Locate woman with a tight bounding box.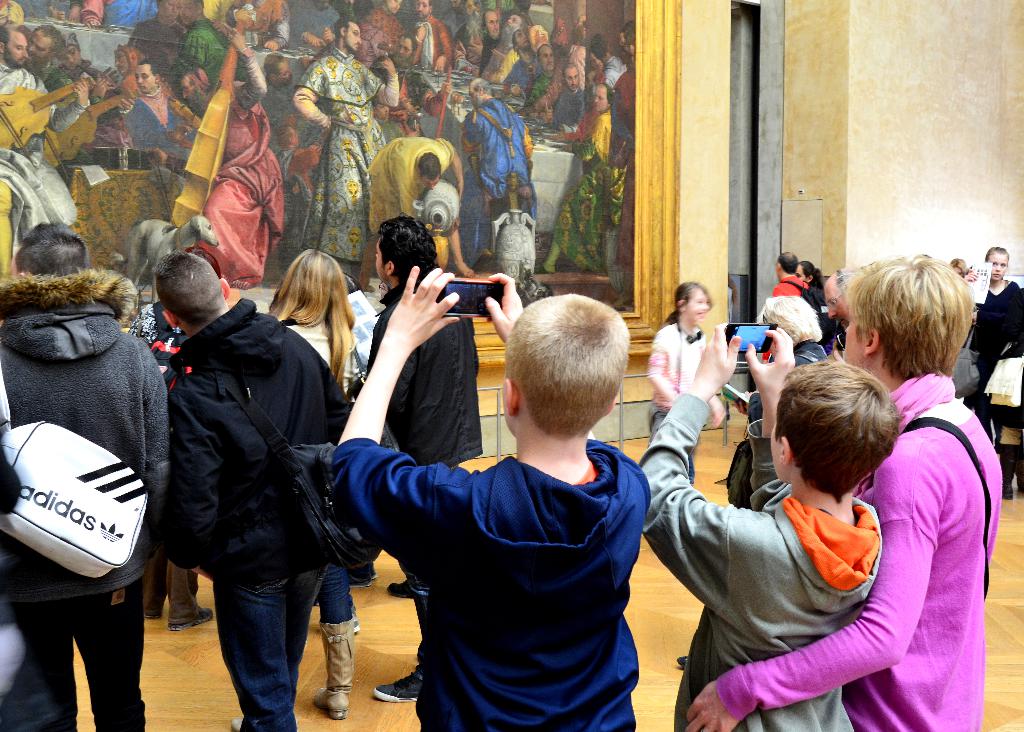
BBox(685, 255, 1002, 731).
